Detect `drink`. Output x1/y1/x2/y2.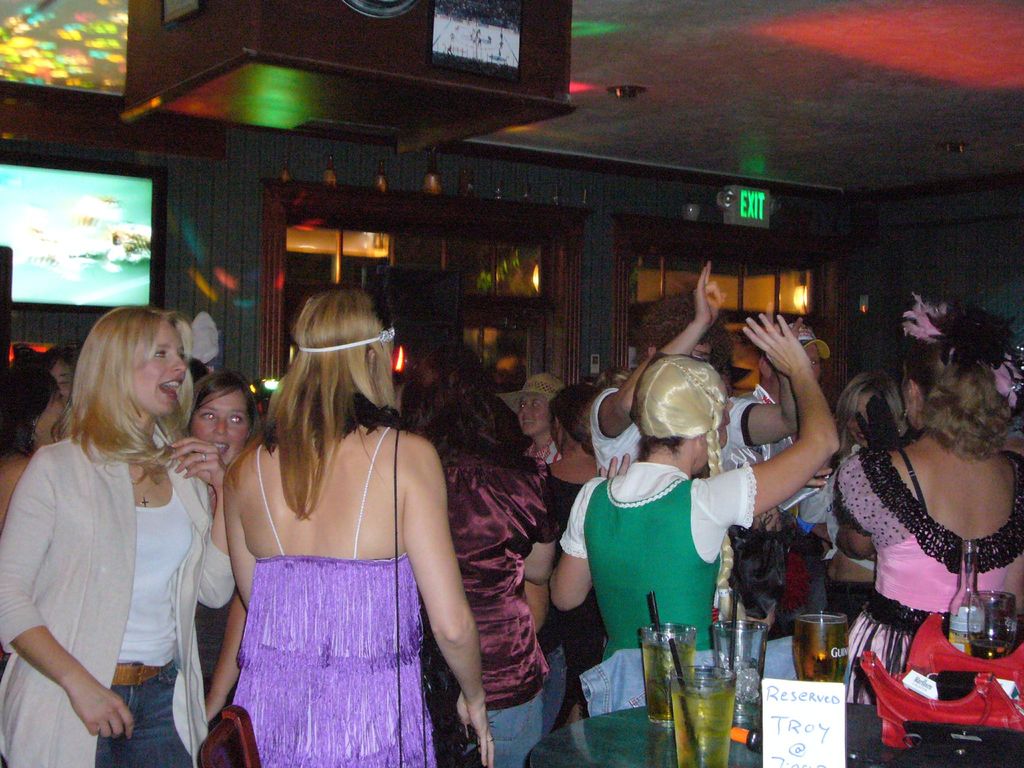
949/550/985/658.
